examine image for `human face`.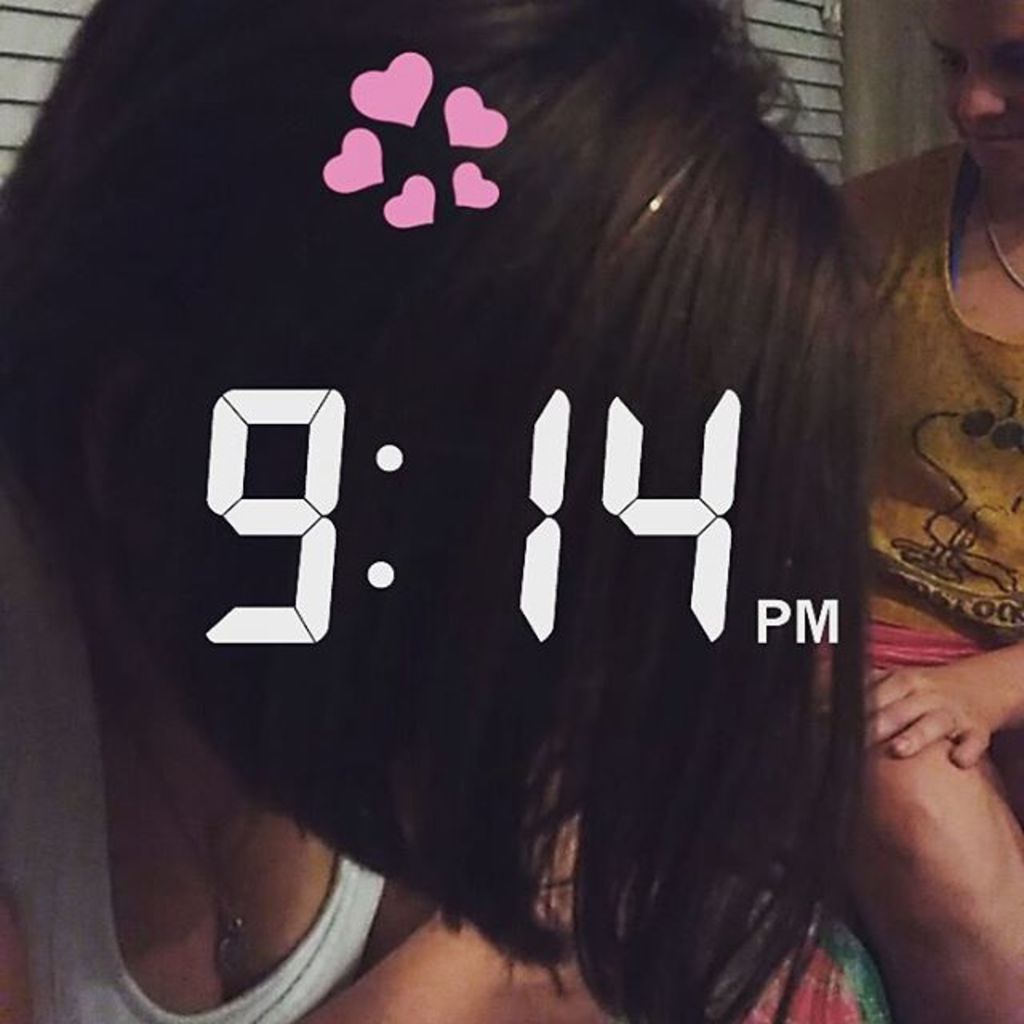
Examination result: {"left": 918, "top": 0, "right": 1022, "bottom": 190}.
